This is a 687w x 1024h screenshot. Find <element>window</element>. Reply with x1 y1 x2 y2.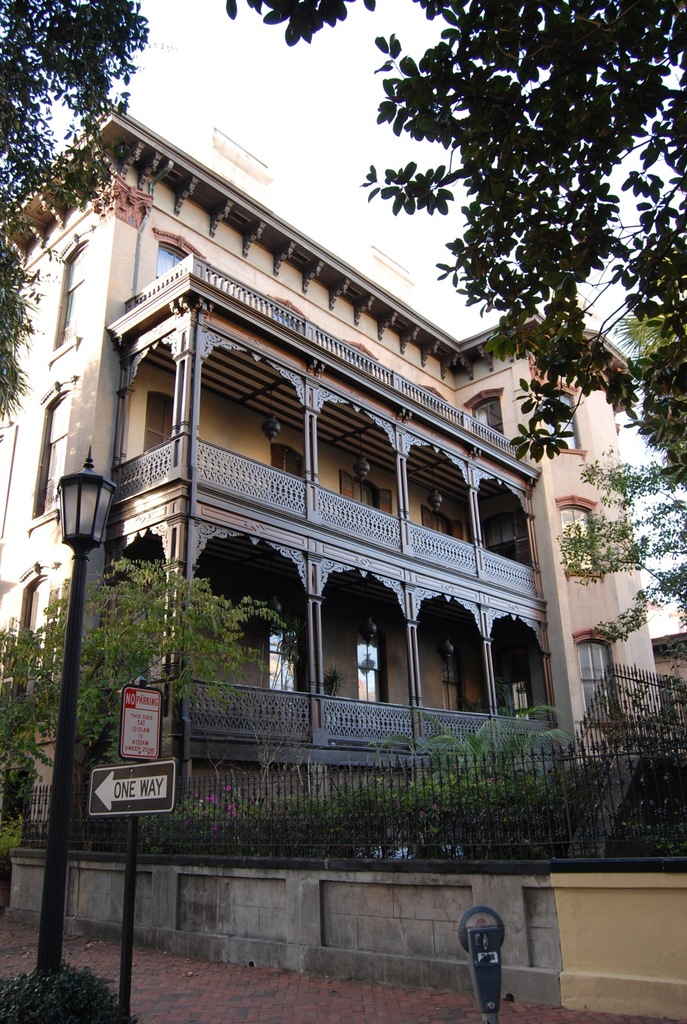
143 390 171 449.
